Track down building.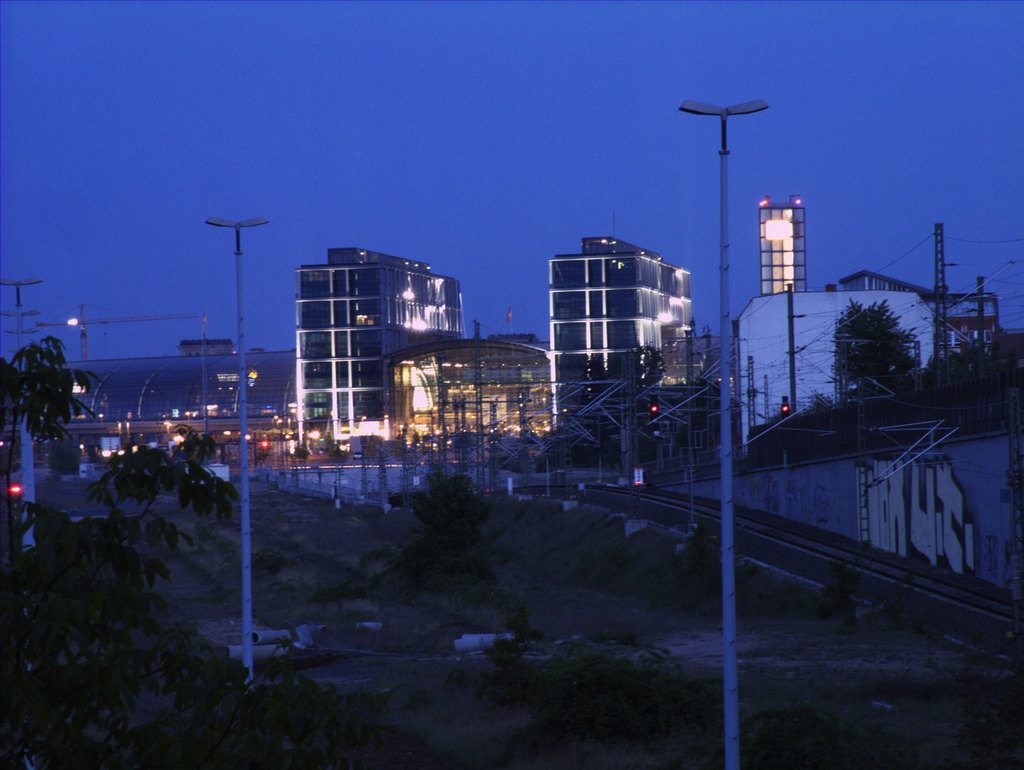
Tracked to bbox=(521, 213, 714, 431).
